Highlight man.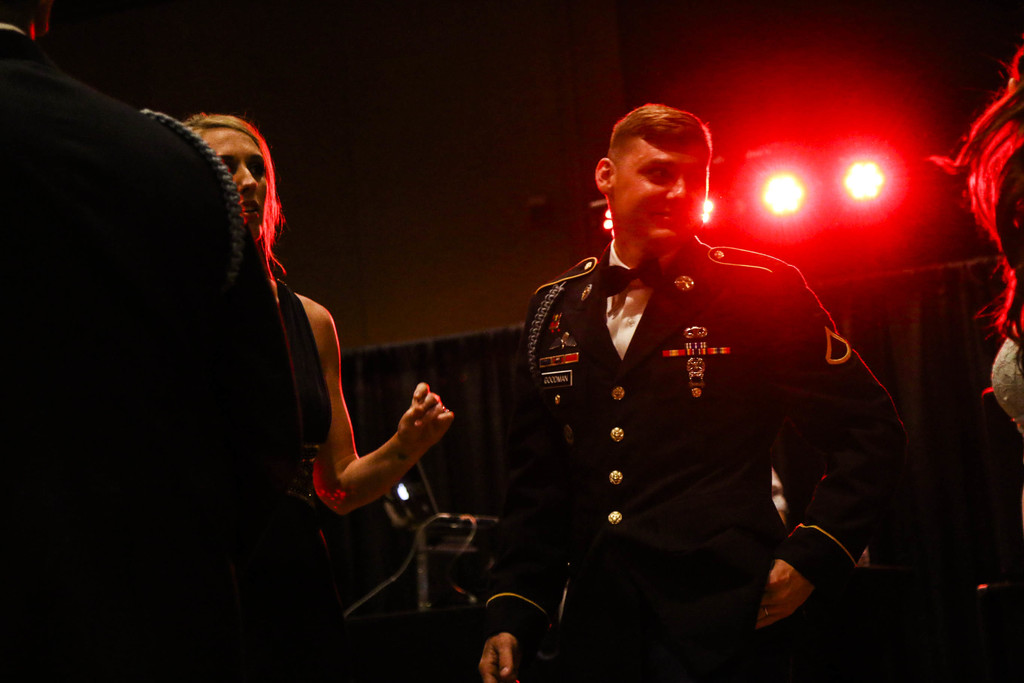
Highlighted region: l=516, t=93, r=886, b=659.
